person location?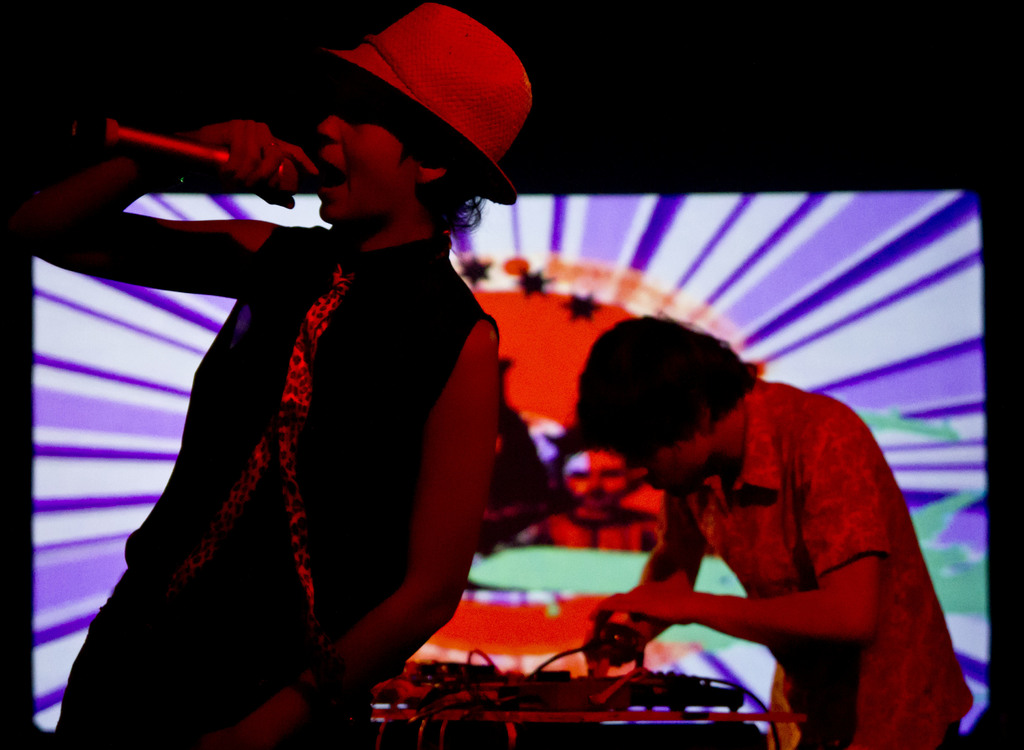
x1=6, y1=0, x2=503, y2=747
